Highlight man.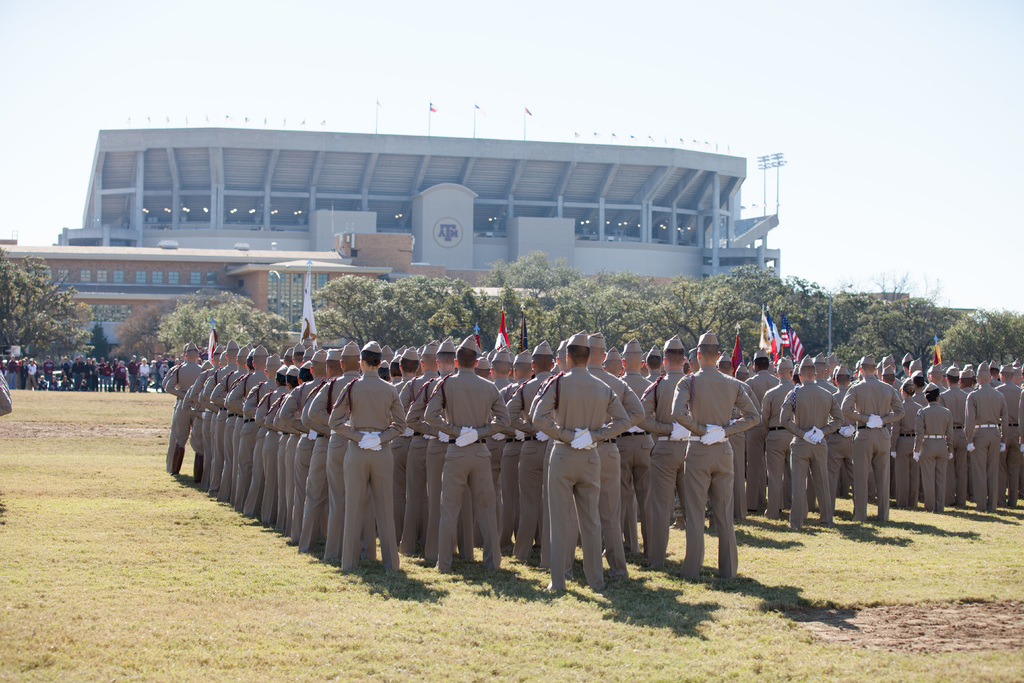
Highlighted region: 500:341:562:562.
